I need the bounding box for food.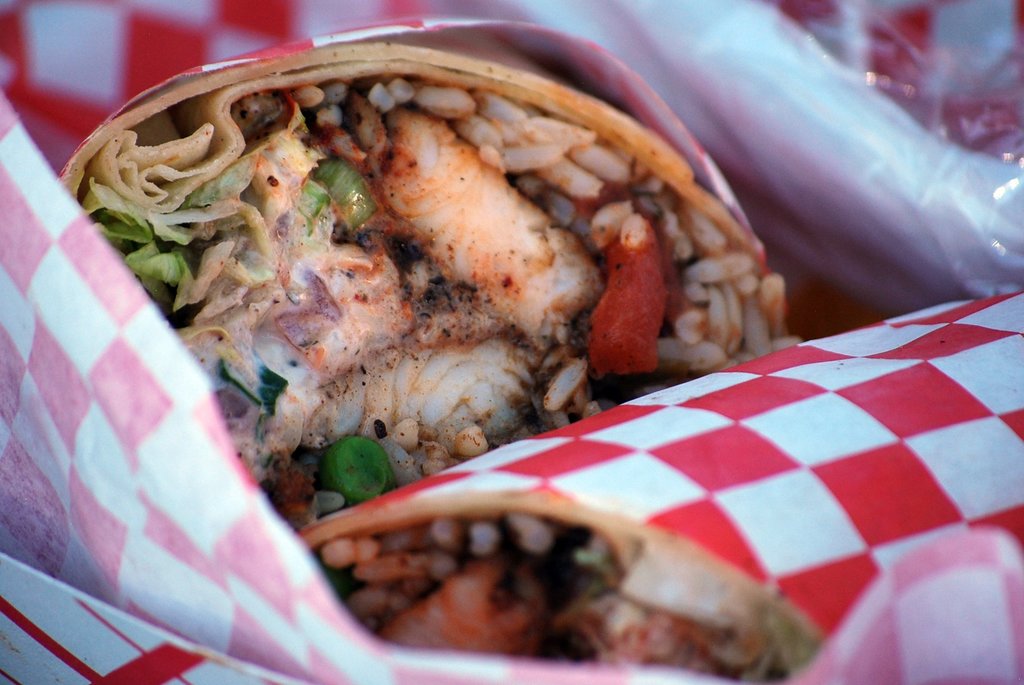
Here it is: x1=294, y1=485, x2=819, y2=684.
